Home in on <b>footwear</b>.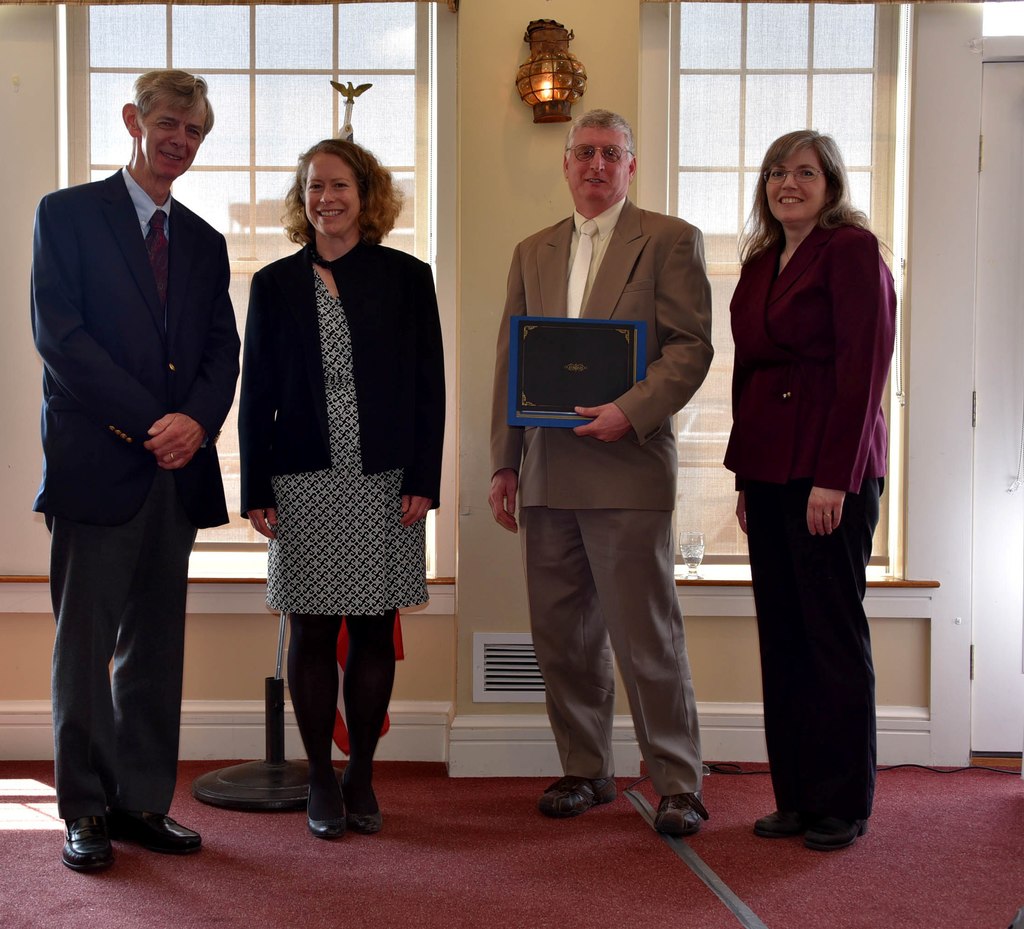
Homed in at (x1=805, y1=814, x2=876, y2=855).
